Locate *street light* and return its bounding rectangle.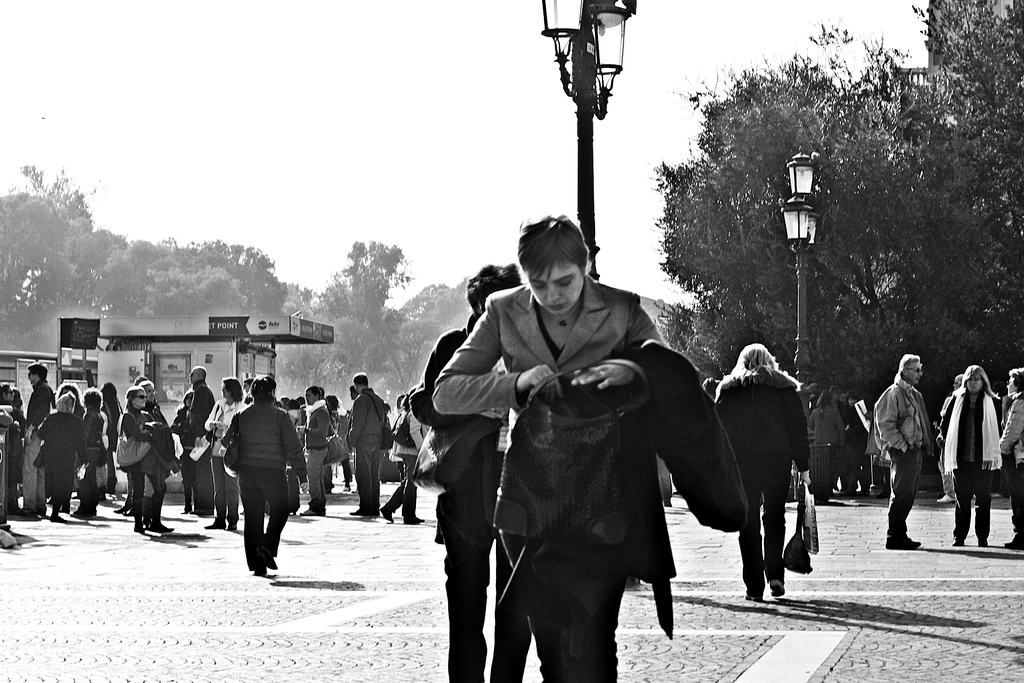
540, 0, 657, 259.
